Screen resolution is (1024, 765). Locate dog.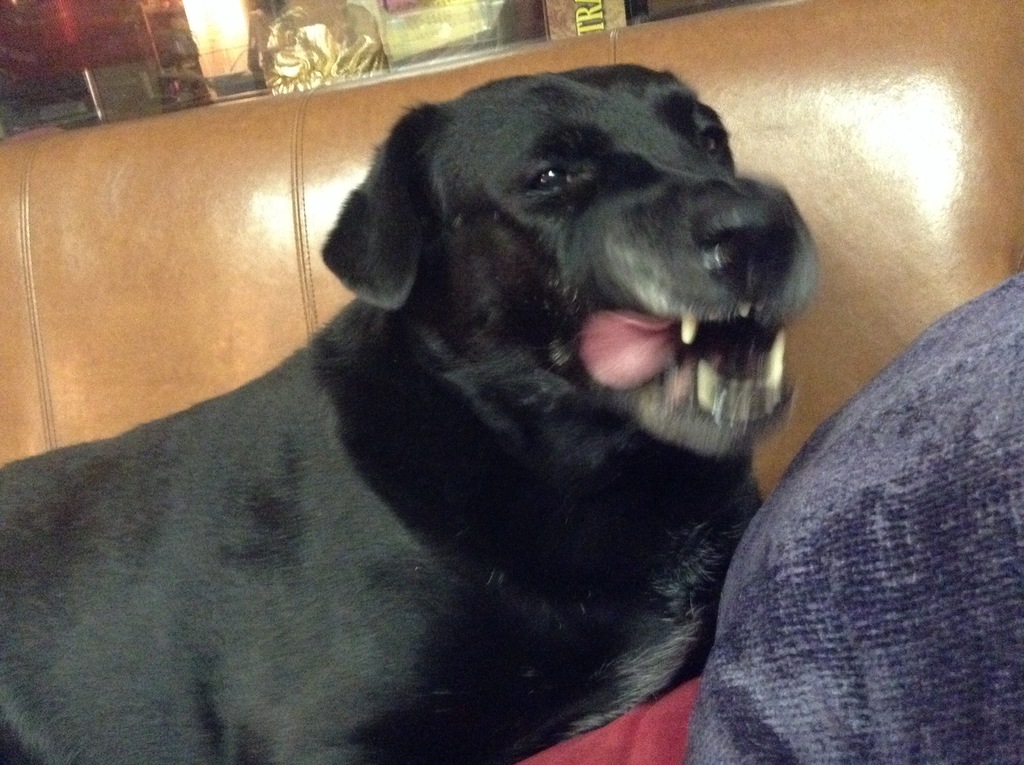
l=0, t=61, r=823, b=764.
